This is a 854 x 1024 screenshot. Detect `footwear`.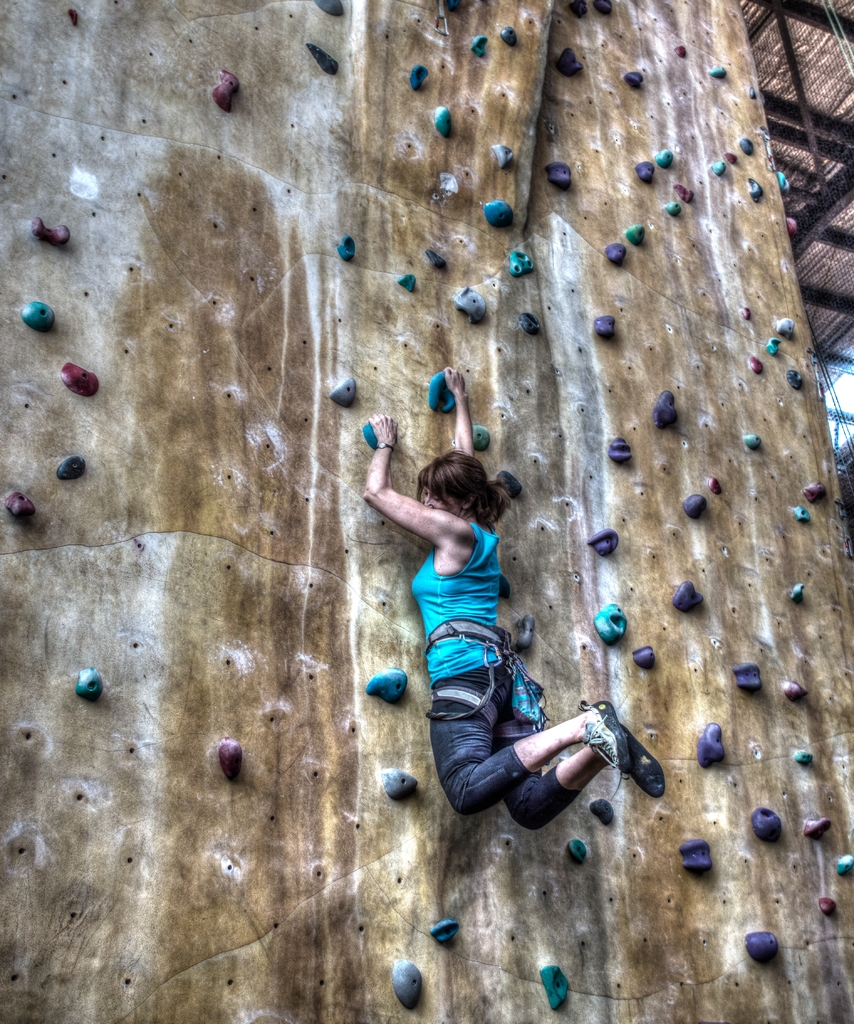
box=[582, 704, 627, 774].
